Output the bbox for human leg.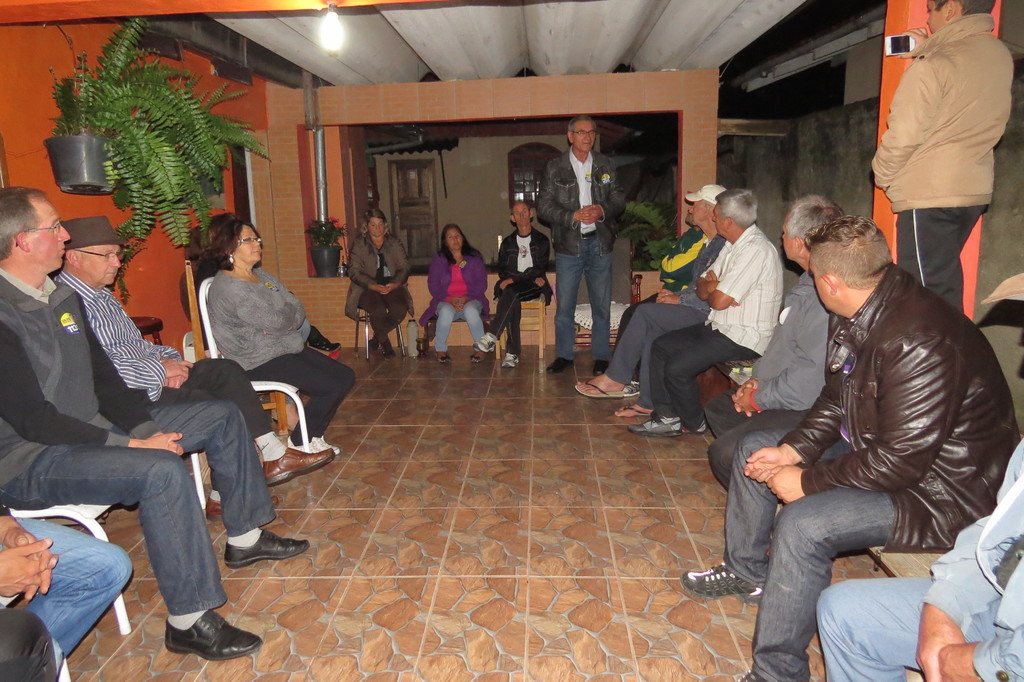
bbox=[301, 345, 353, 448].
